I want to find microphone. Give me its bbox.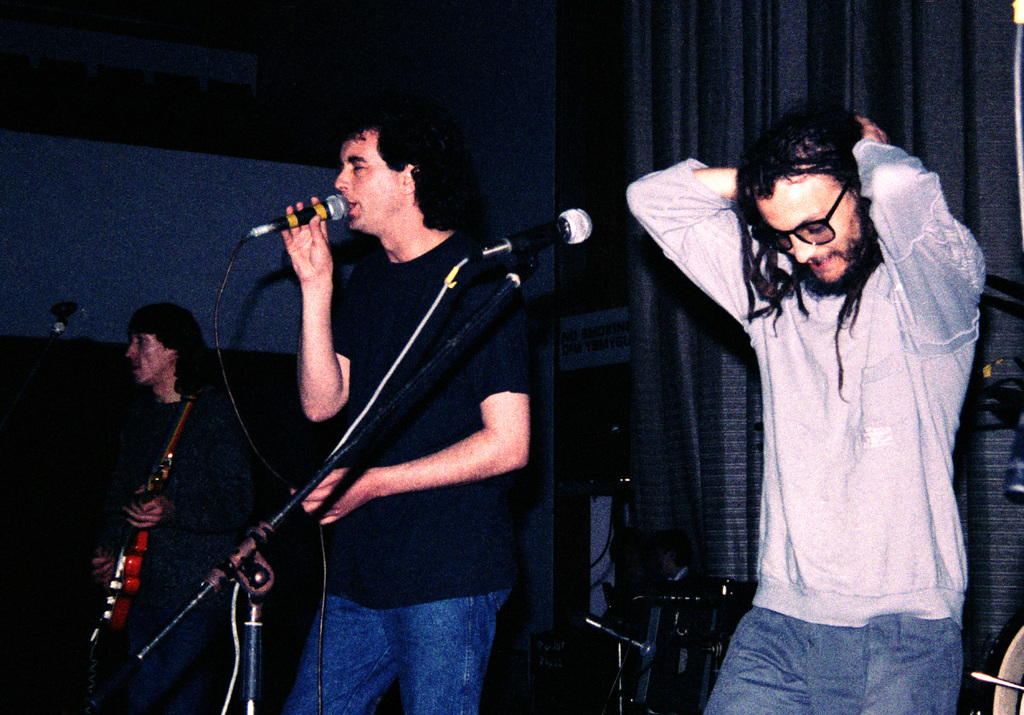
detection(457, 202, 602, 280).
